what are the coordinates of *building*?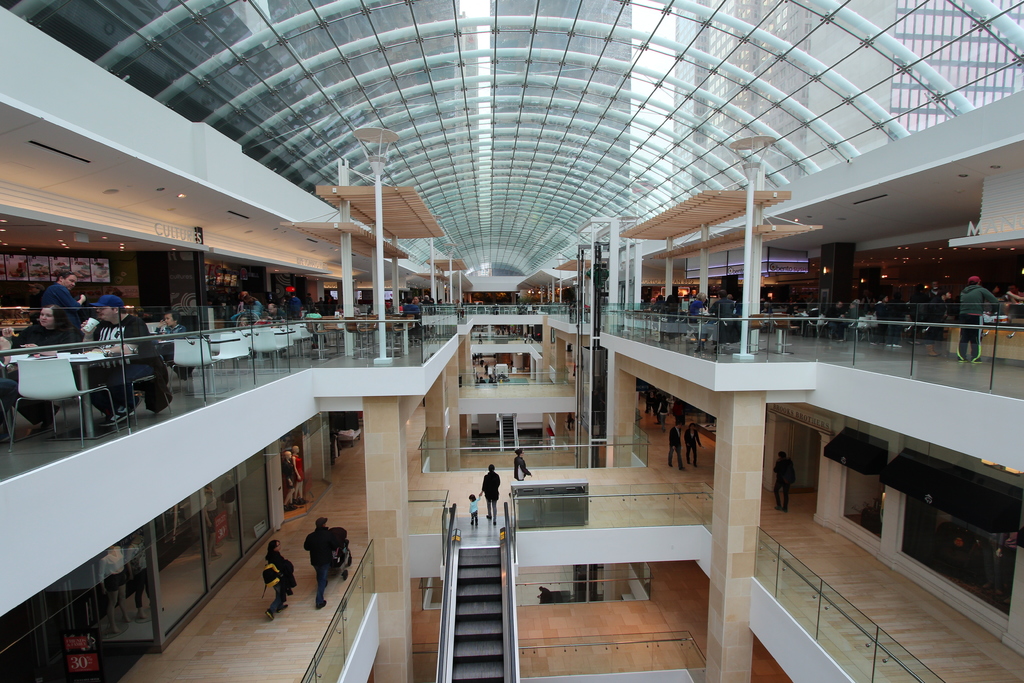
x1=0 y1=0 x2=1023 y2=682.
